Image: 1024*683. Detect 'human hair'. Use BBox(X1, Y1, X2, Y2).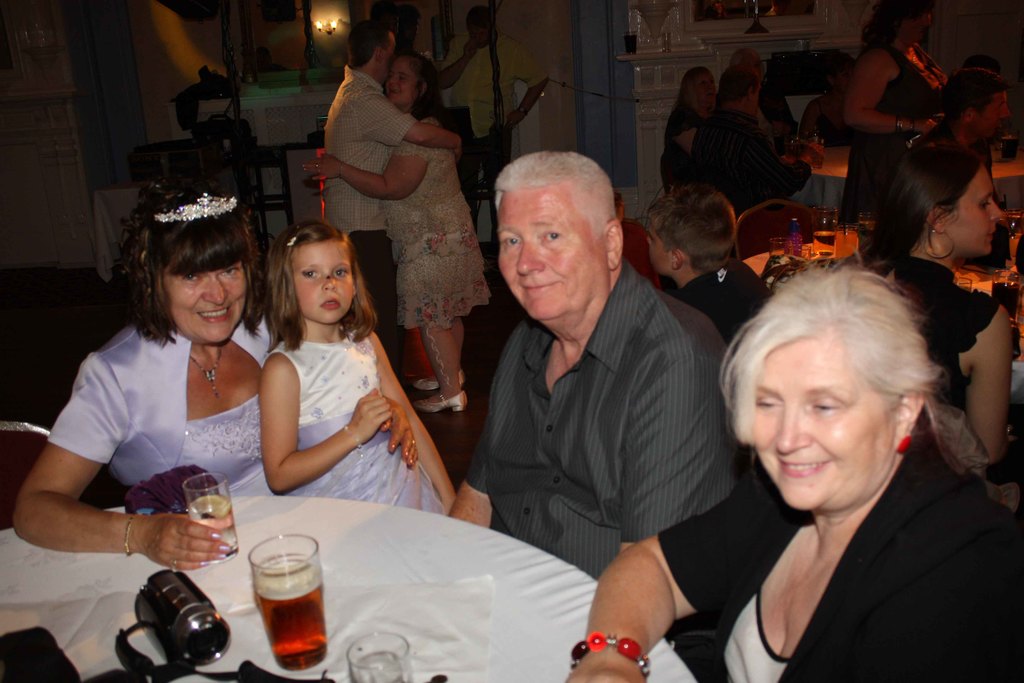
BBox(396, 49, 449, 125).
